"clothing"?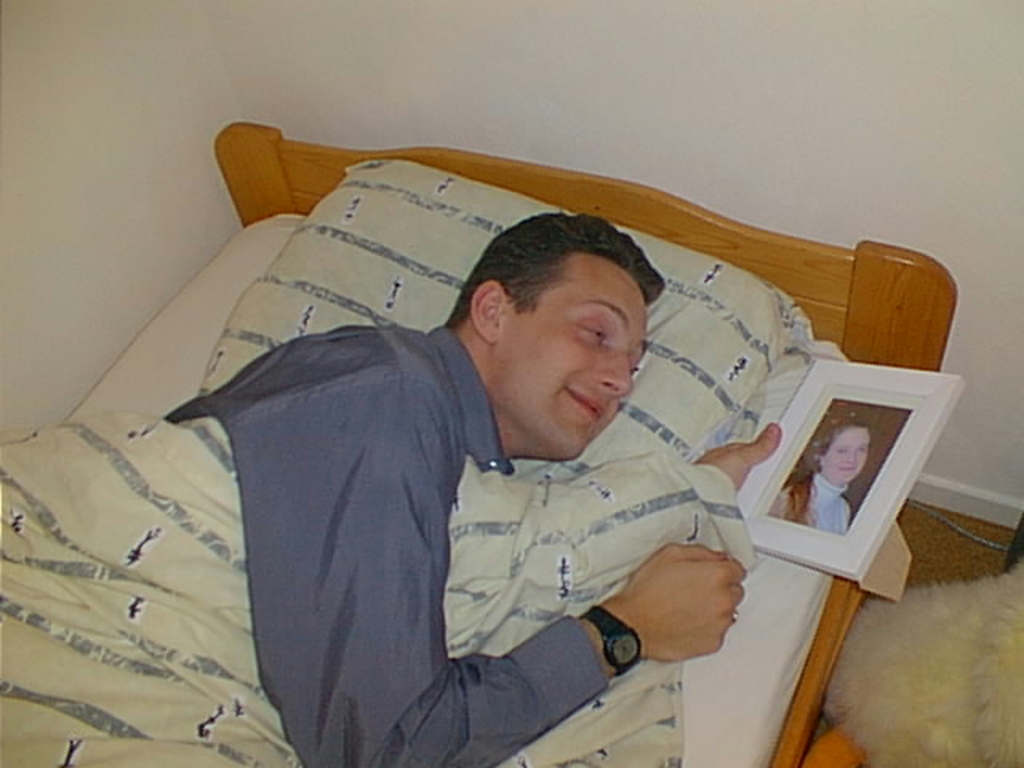
bbox=(162, 314, 603, 766)
